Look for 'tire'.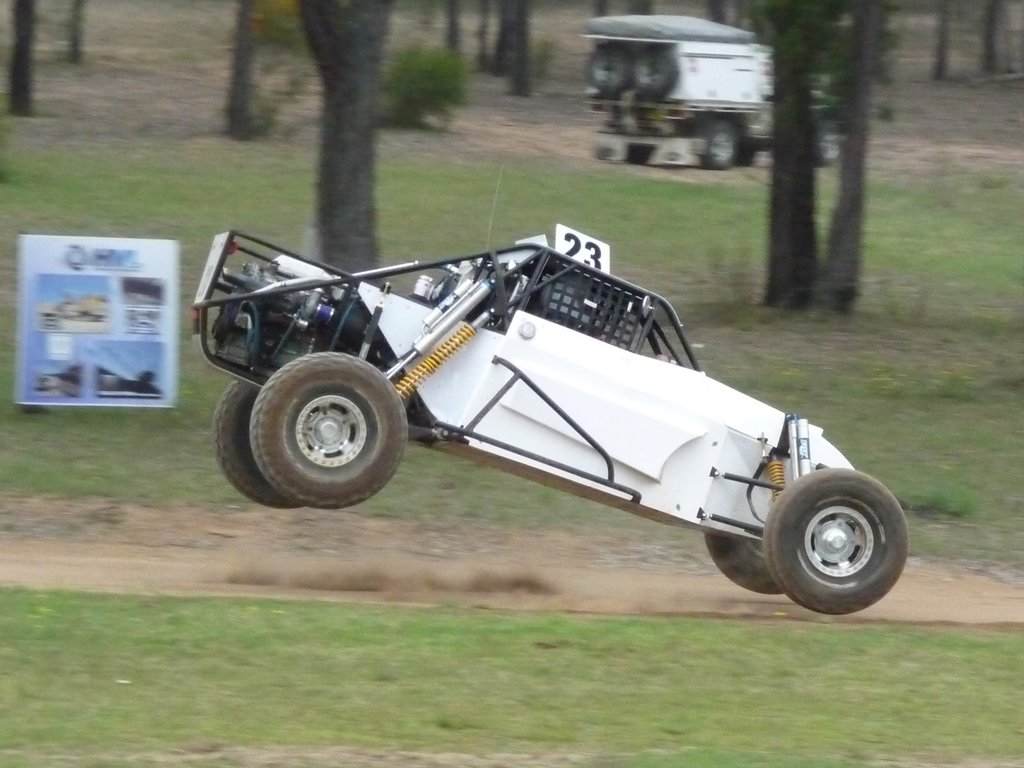
Found: rect(211, 383, 300, 509).
